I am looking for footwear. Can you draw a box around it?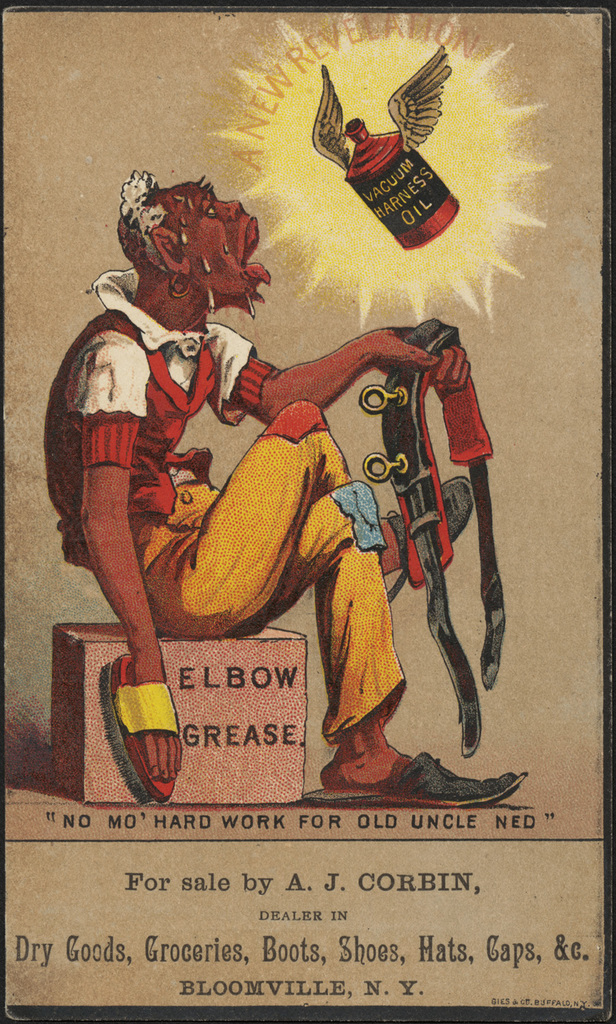
Sure, the bounding box is locate(316, 752, 536, 806).
